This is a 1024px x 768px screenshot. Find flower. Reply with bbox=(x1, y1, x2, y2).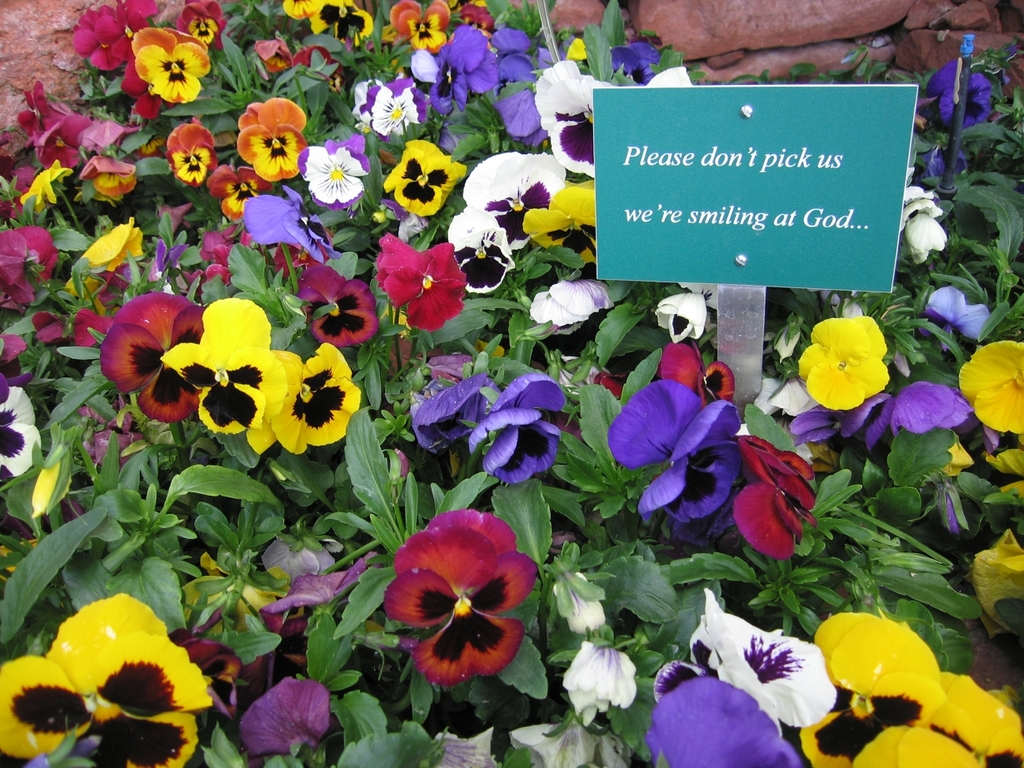
bbox=(383, 523, 537, 706).
